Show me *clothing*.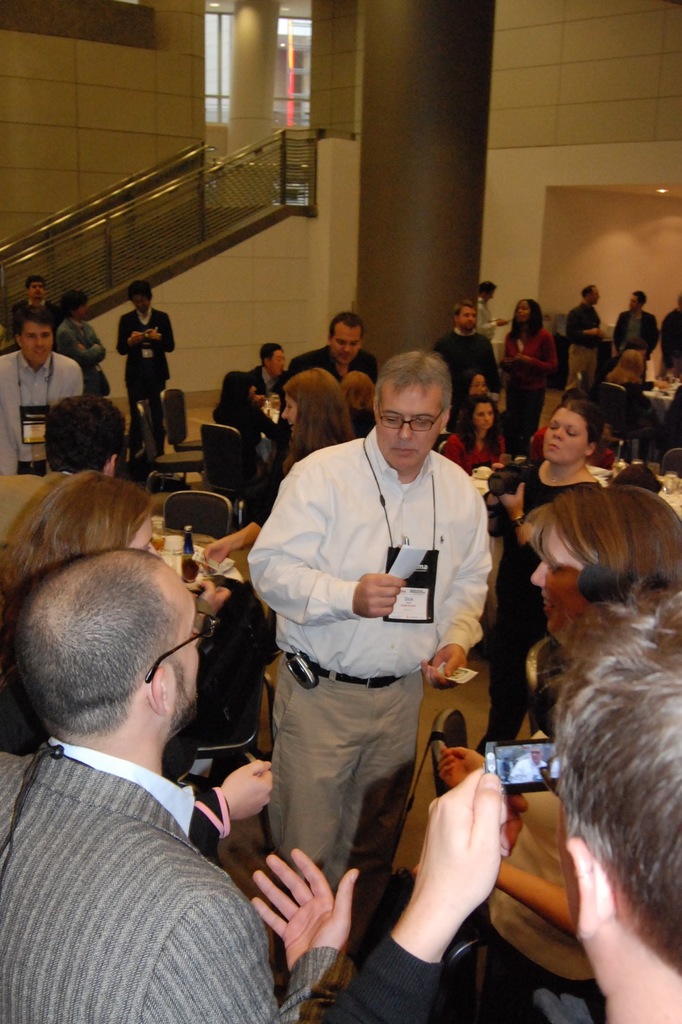
*clothing* is here: select_region(243, 415, 494, 930).
